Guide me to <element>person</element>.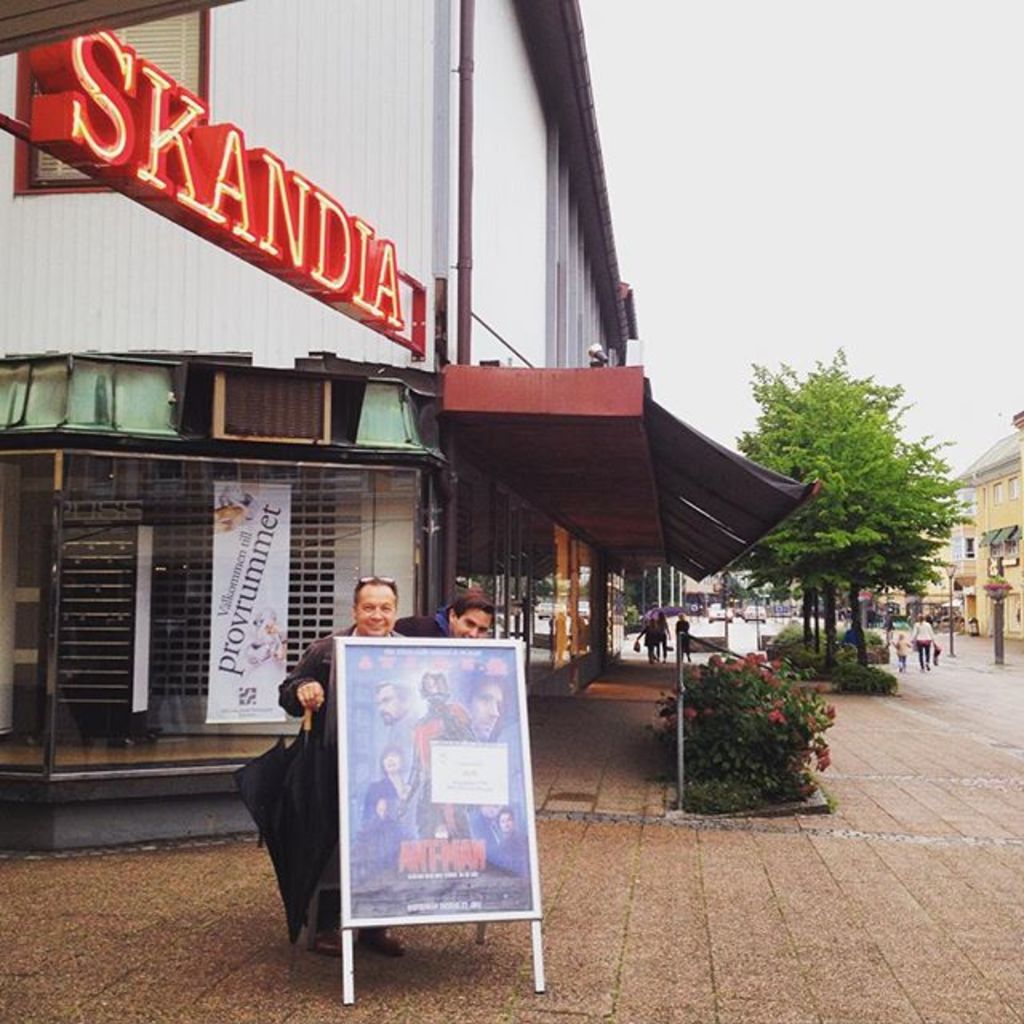
Guidance: x1=290, y1=595, x2=523, y2=986.
